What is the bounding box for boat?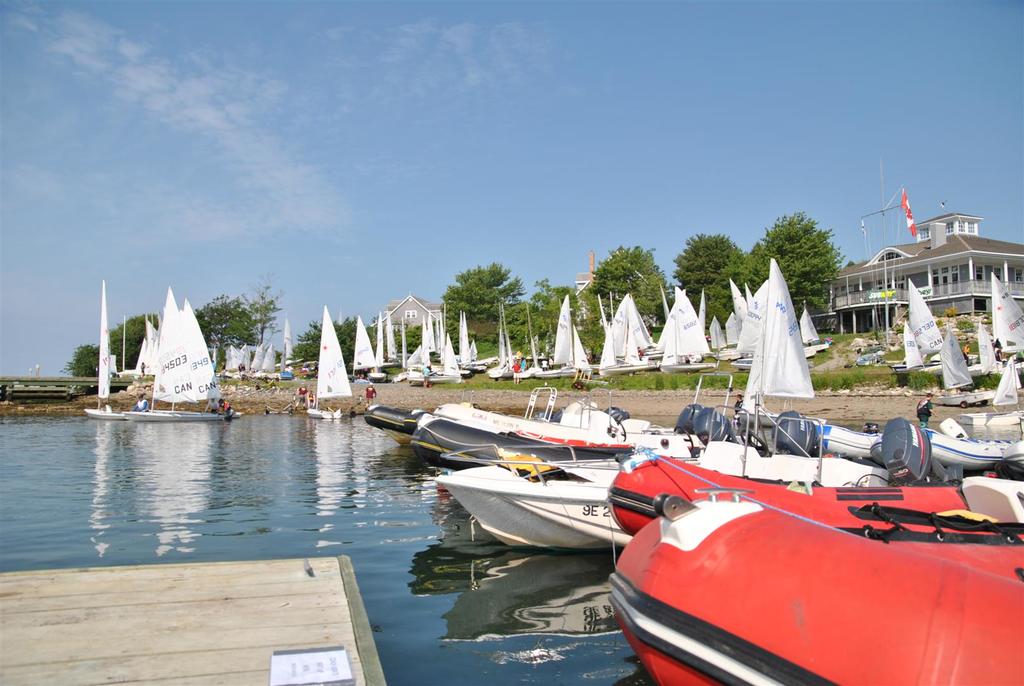
BBox(963, 315, 1005, 382).
